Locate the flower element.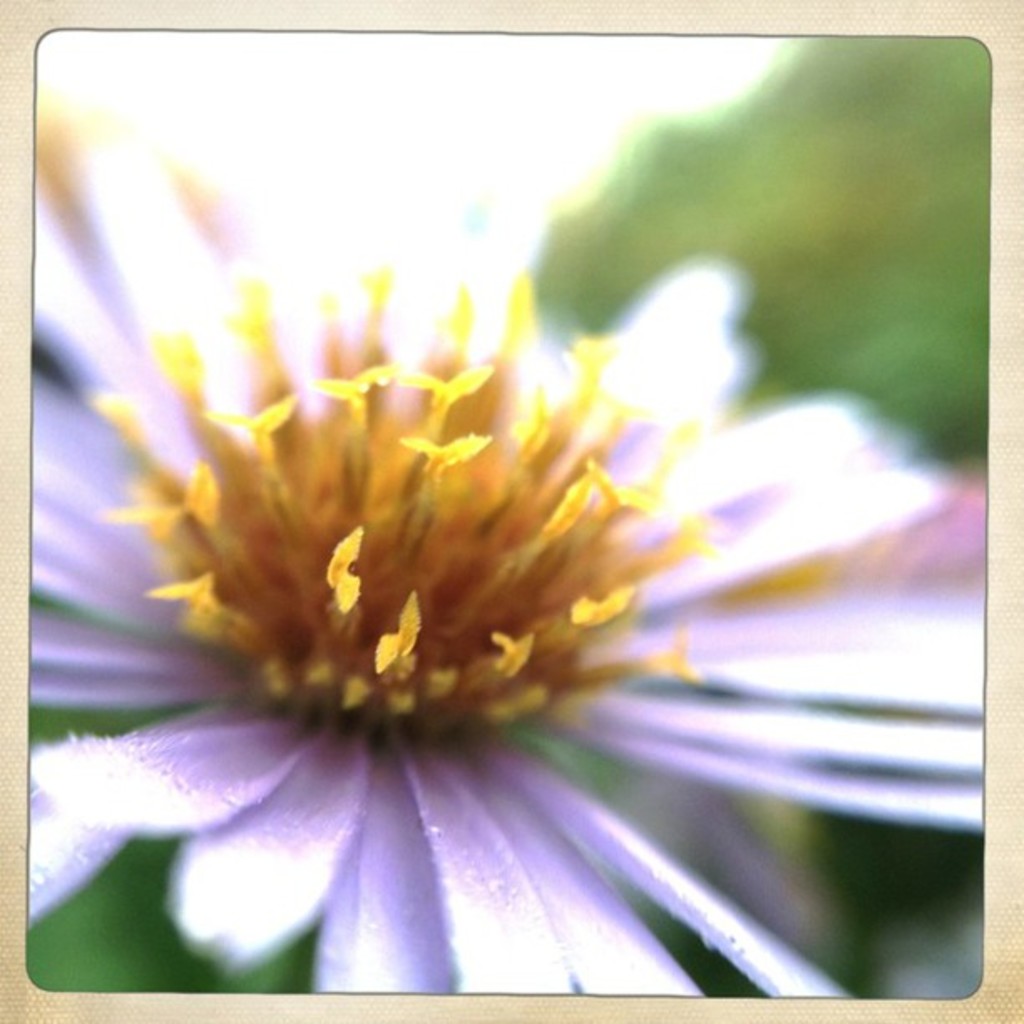
Element bbox: box(25, 64, 857, 996).
